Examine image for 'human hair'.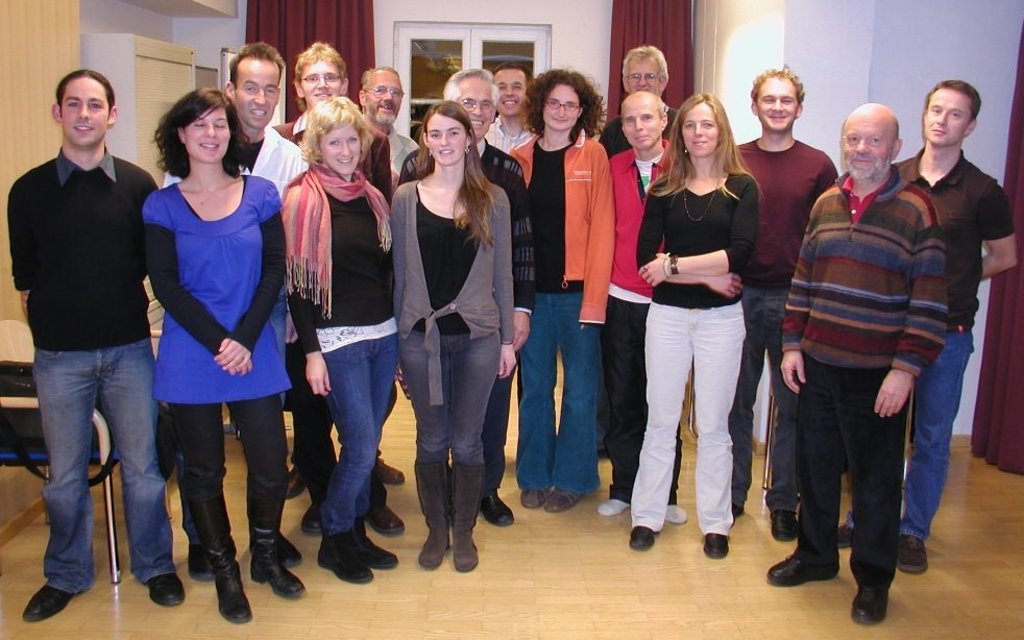
Examination result: left=54, top=65, right=119, bottom=112.
